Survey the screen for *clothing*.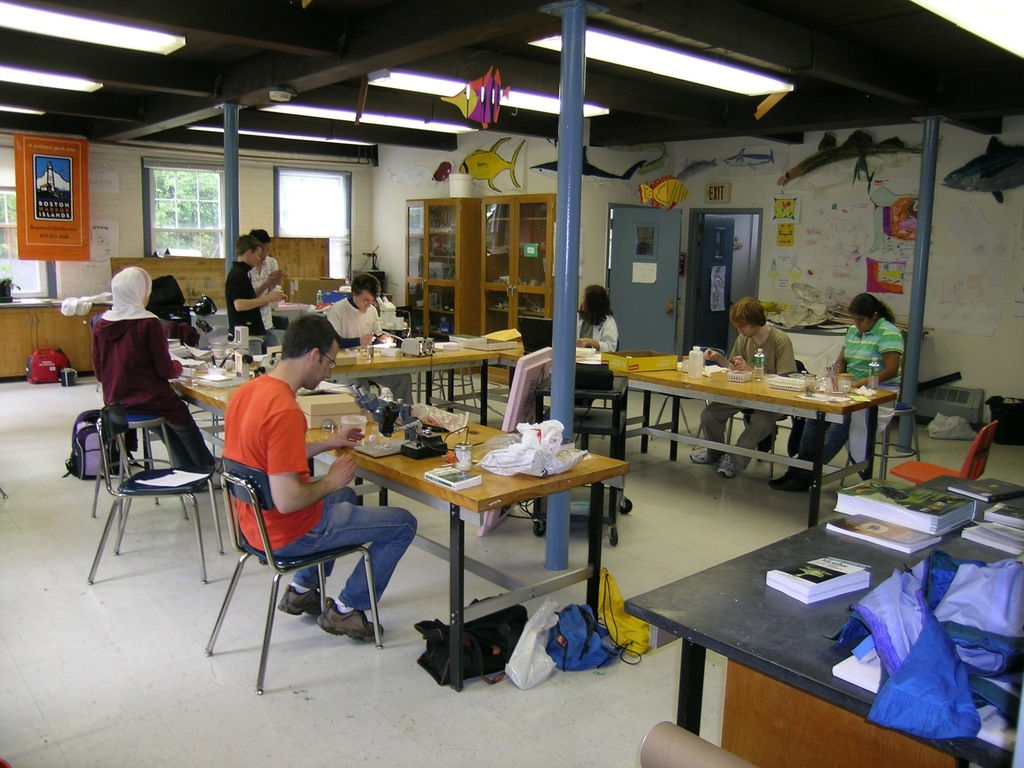
Survey found: x1=781 y1=308 x2=906 y2=486.
